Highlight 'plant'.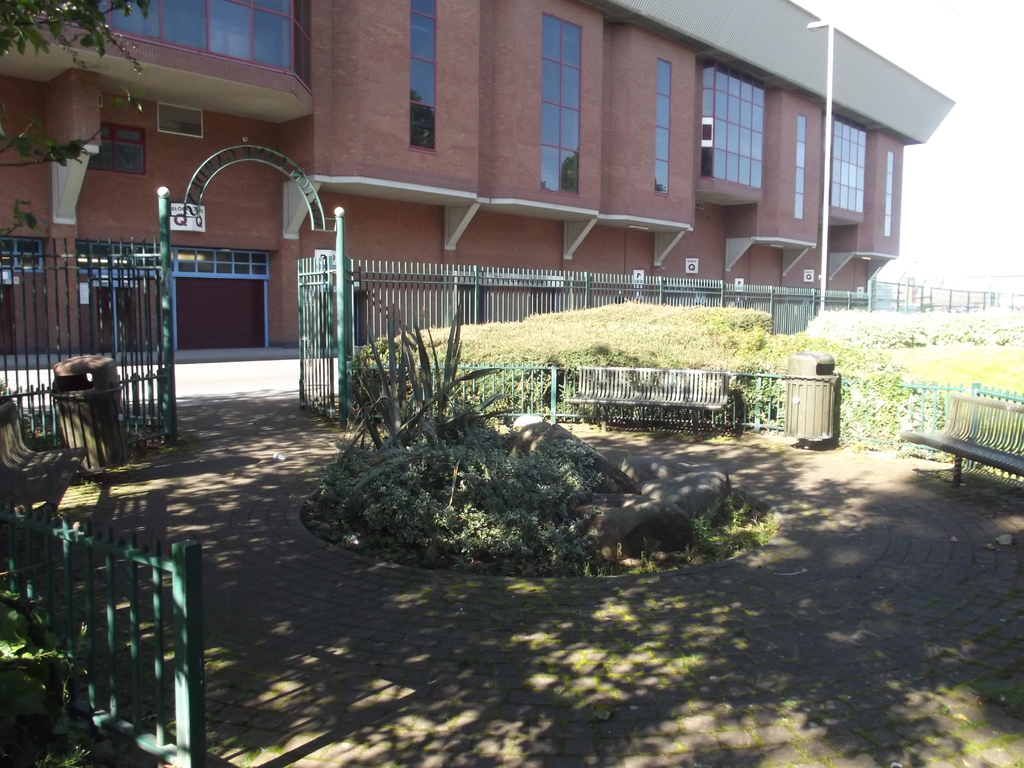
Highlighted region: rect(351, 289, 970, 458).
